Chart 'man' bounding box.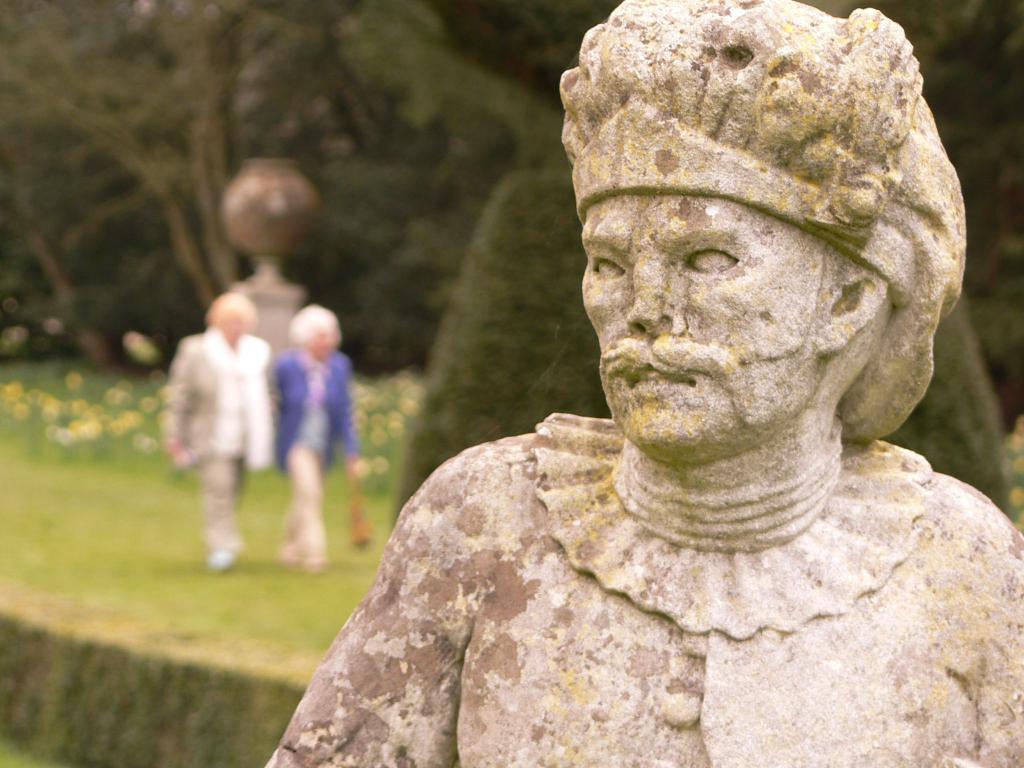
Charted: box(269, 4, 1023, 767).
